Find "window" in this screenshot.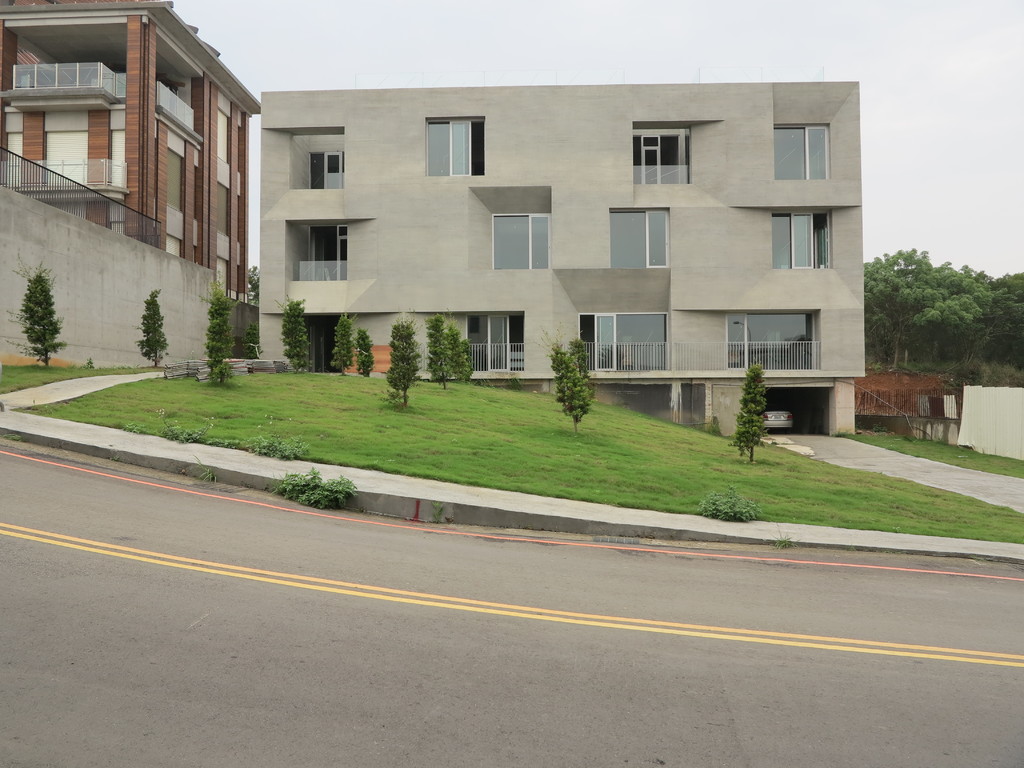
The bounding box for "window" is left=778, top=127, right=829, bottom=182.
